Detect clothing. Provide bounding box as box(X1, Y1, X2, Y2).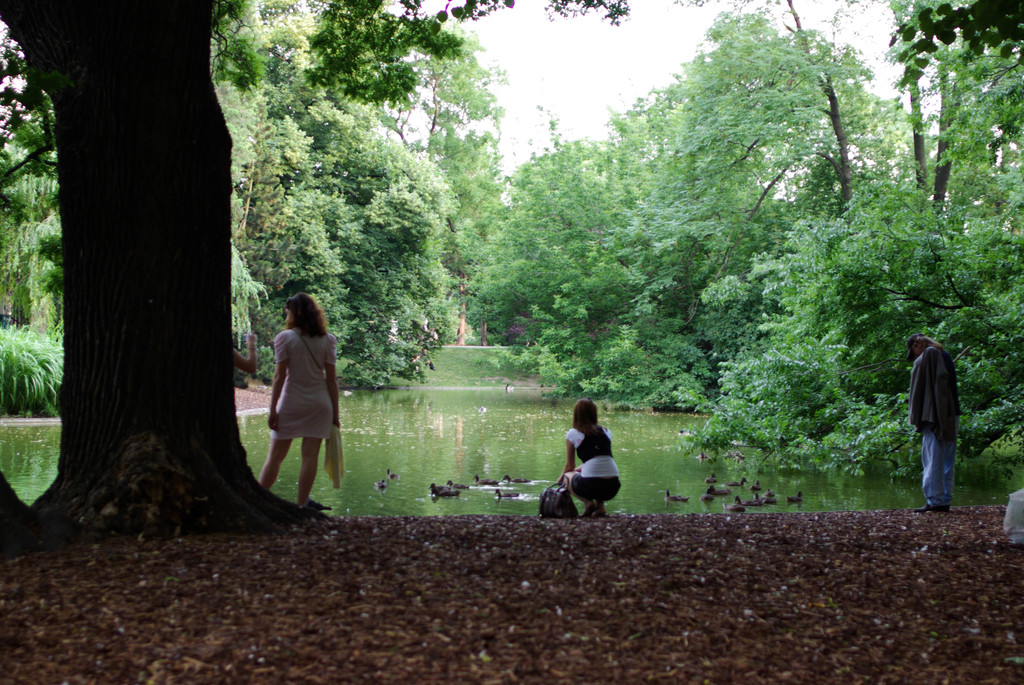
box(253, 320, 340, 464).
